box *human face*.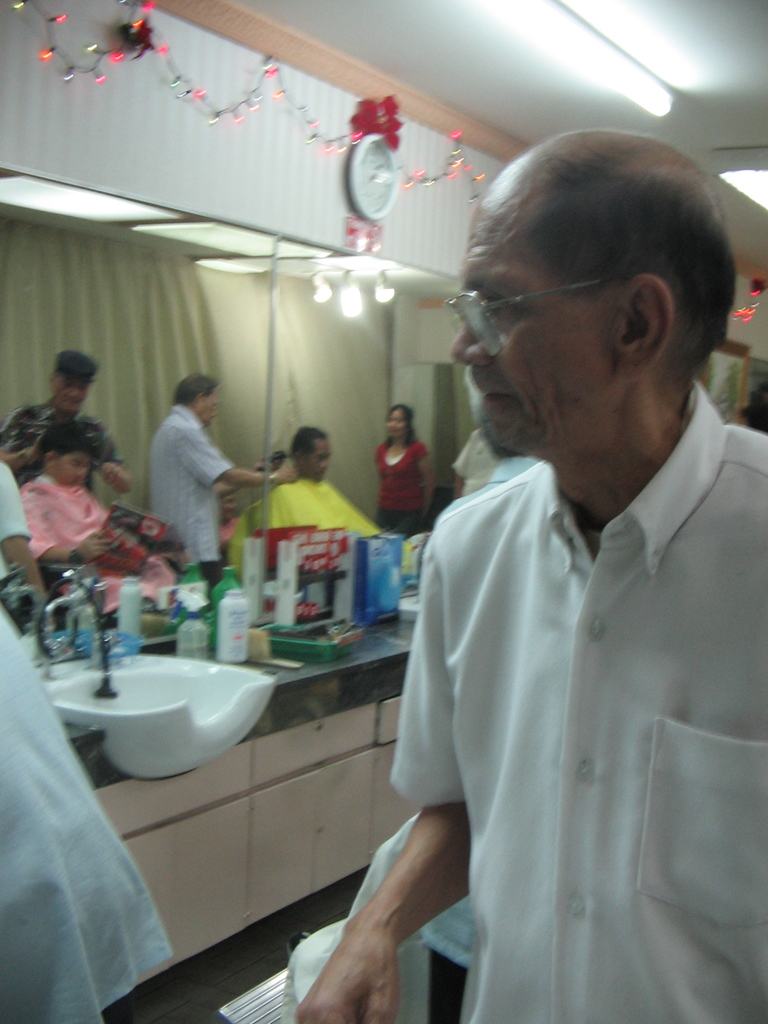
bbox=(51, 378, 88, 415).
